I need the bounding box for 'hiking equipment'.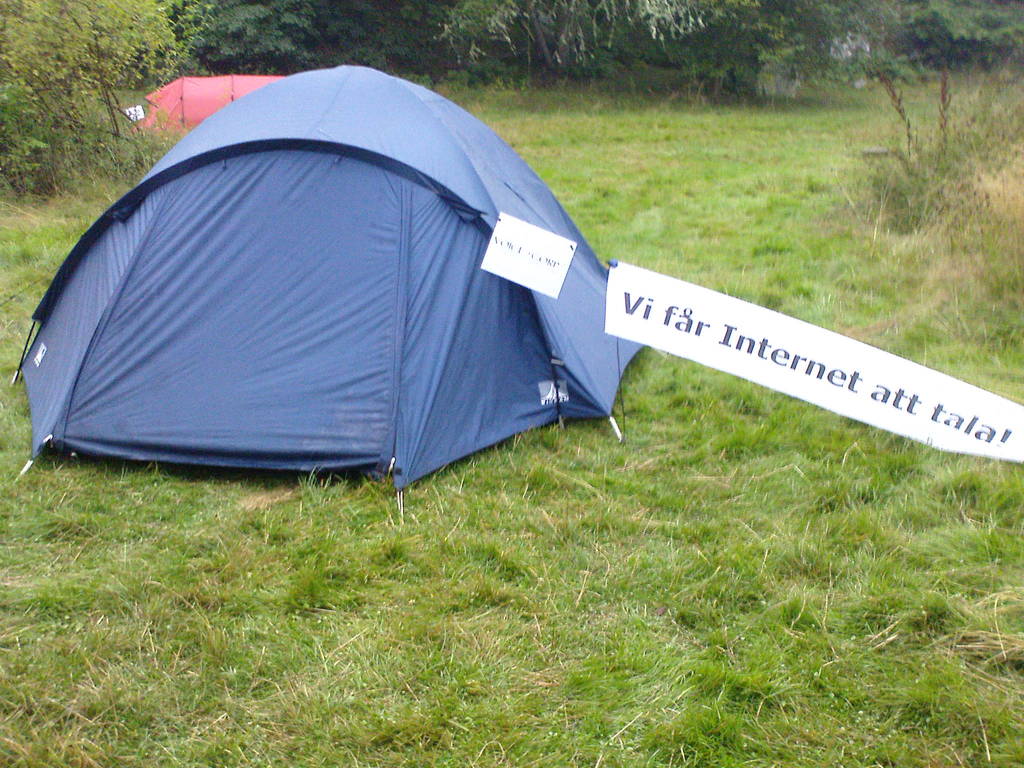
Here it is: (8,62,666,518).
